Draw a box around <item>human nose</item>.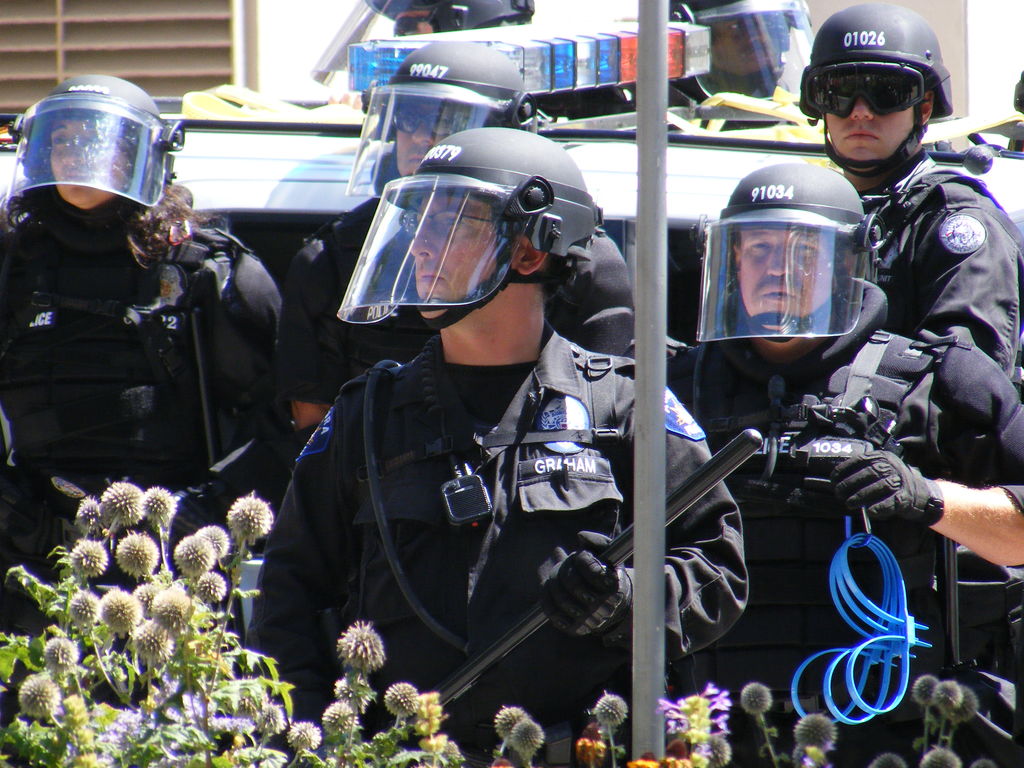
(763, 246, 791, 272).
